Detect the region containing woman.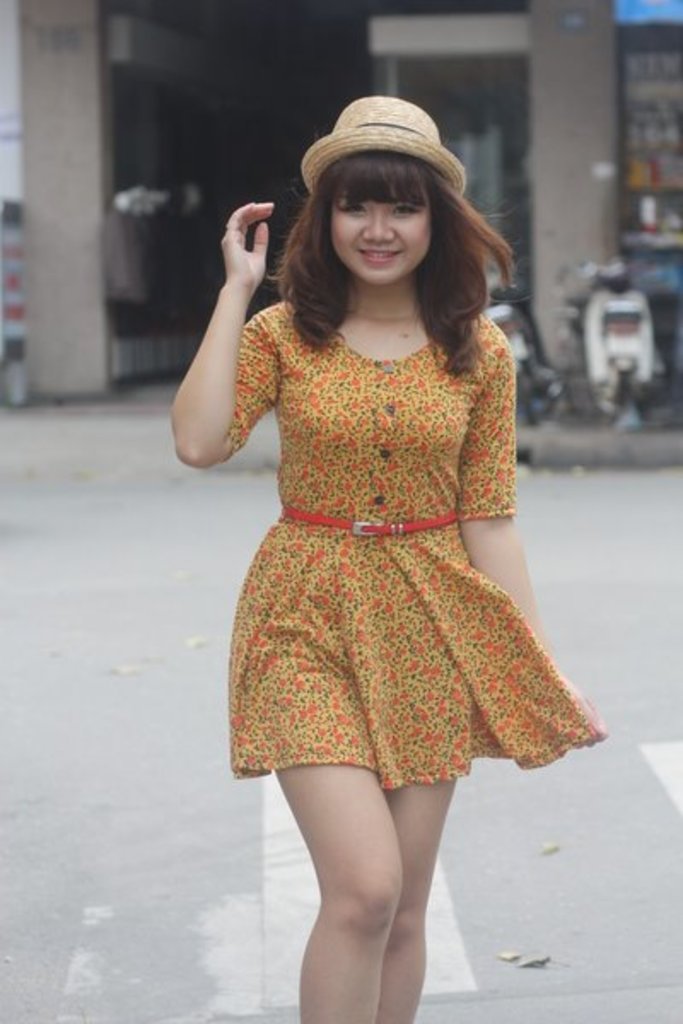
166 97 610 1022.
